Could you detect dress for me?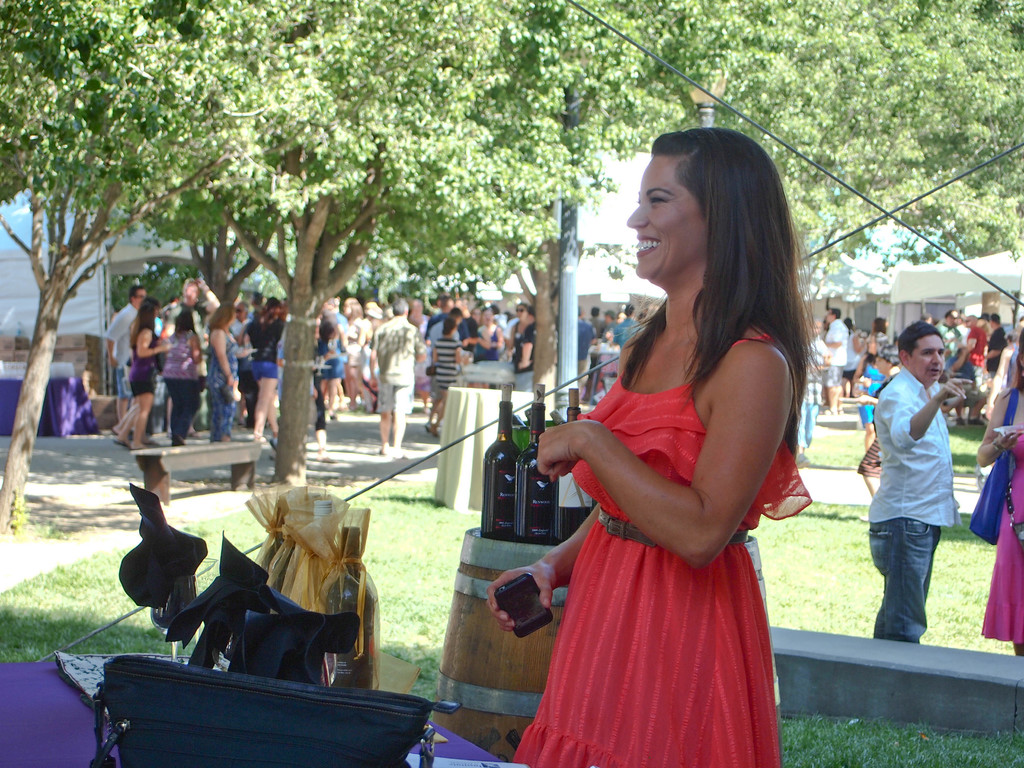
Detection result: left=122, top=333, right=181, bottom=392.
